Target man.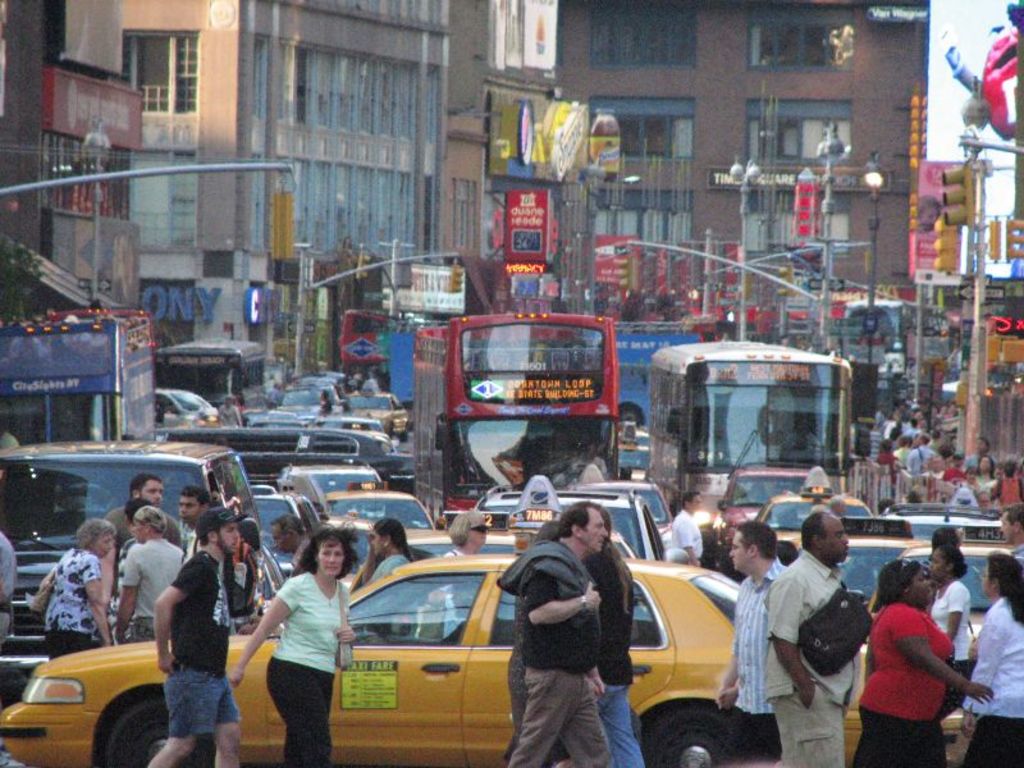
Target region: bbox(997, 504, 1023, 564).
